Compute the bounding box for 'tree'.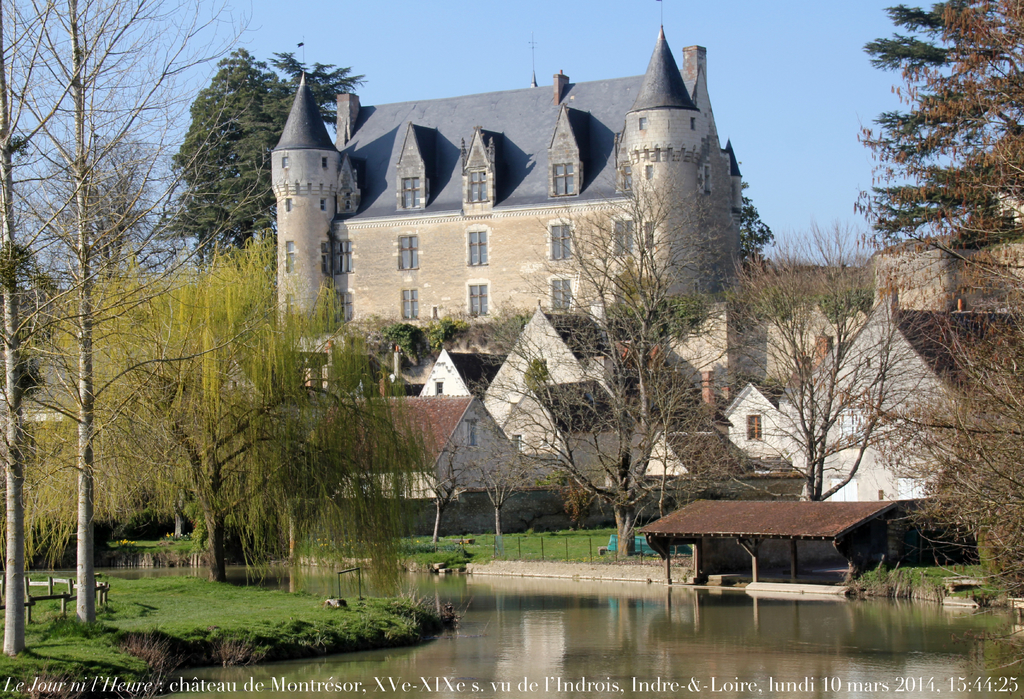
box(0, 1, 279, 632).
